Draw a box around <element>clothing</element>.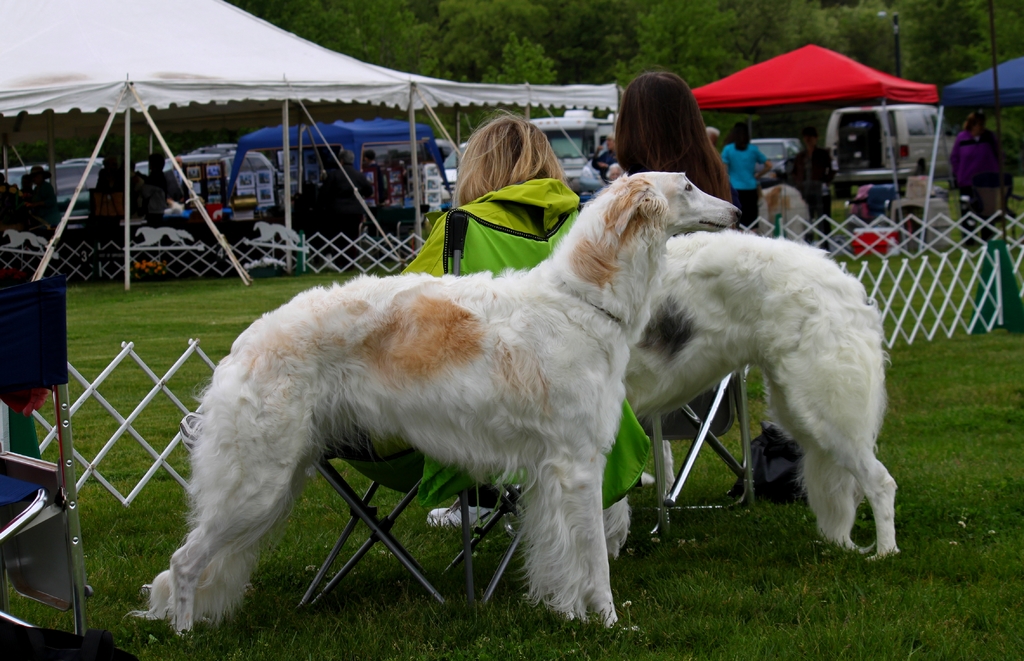
<bbox>402, 179, 589, 284</bbox>.
